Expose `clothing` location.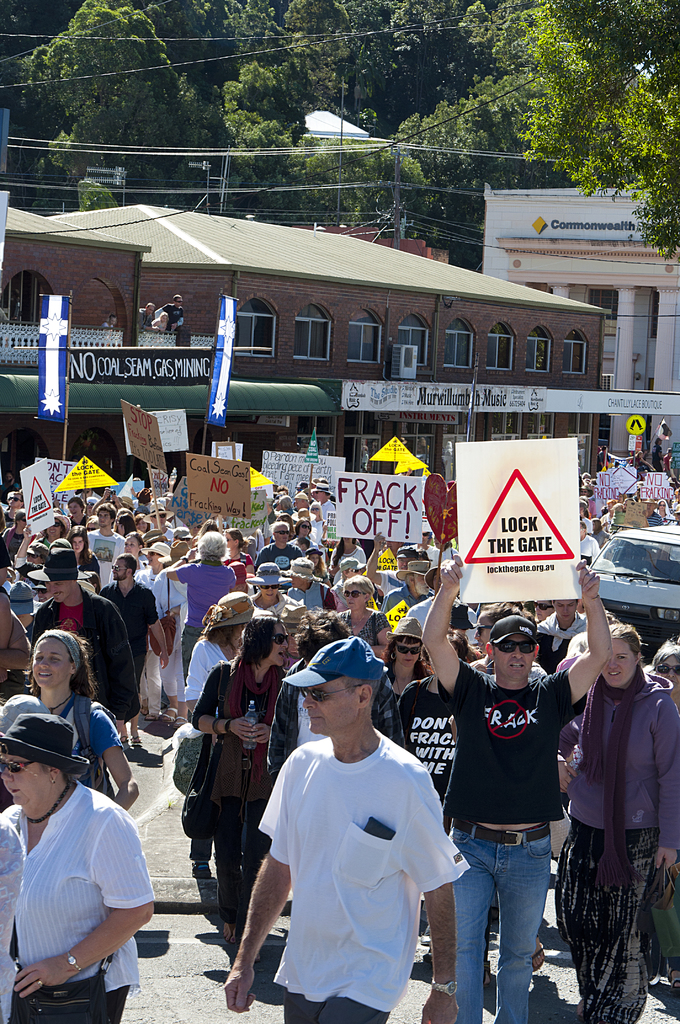
Exposed at Rect(8, 774, 156, 1023).
